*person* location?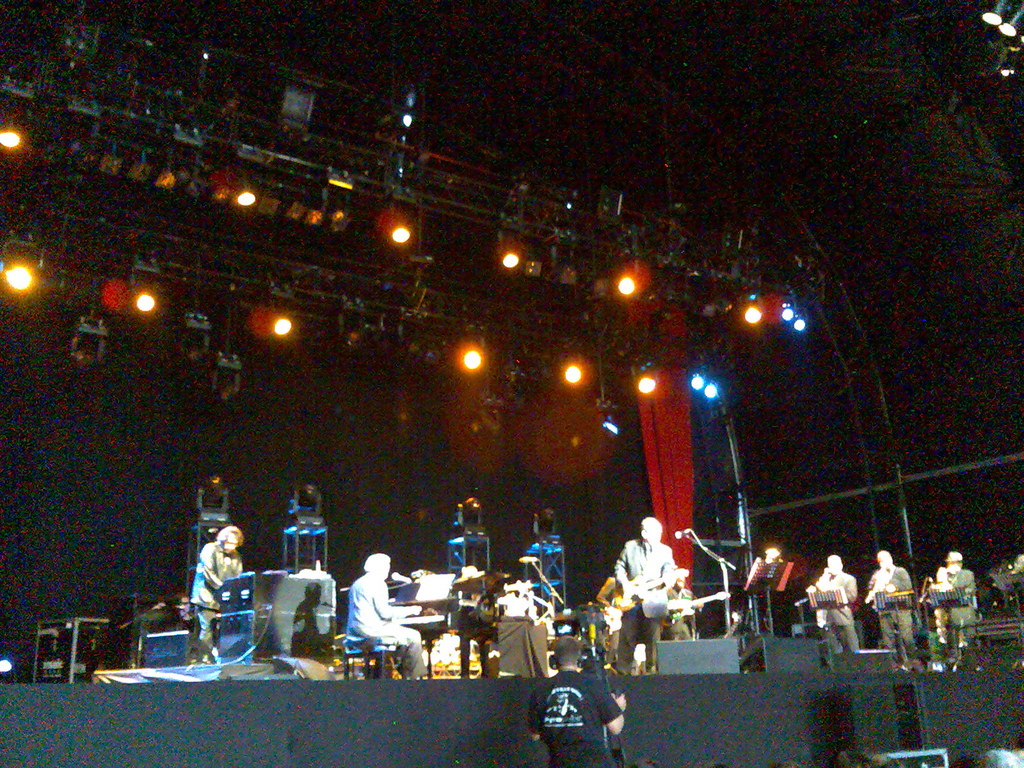
<bbox>617, 519, 689, 672</bbox>
